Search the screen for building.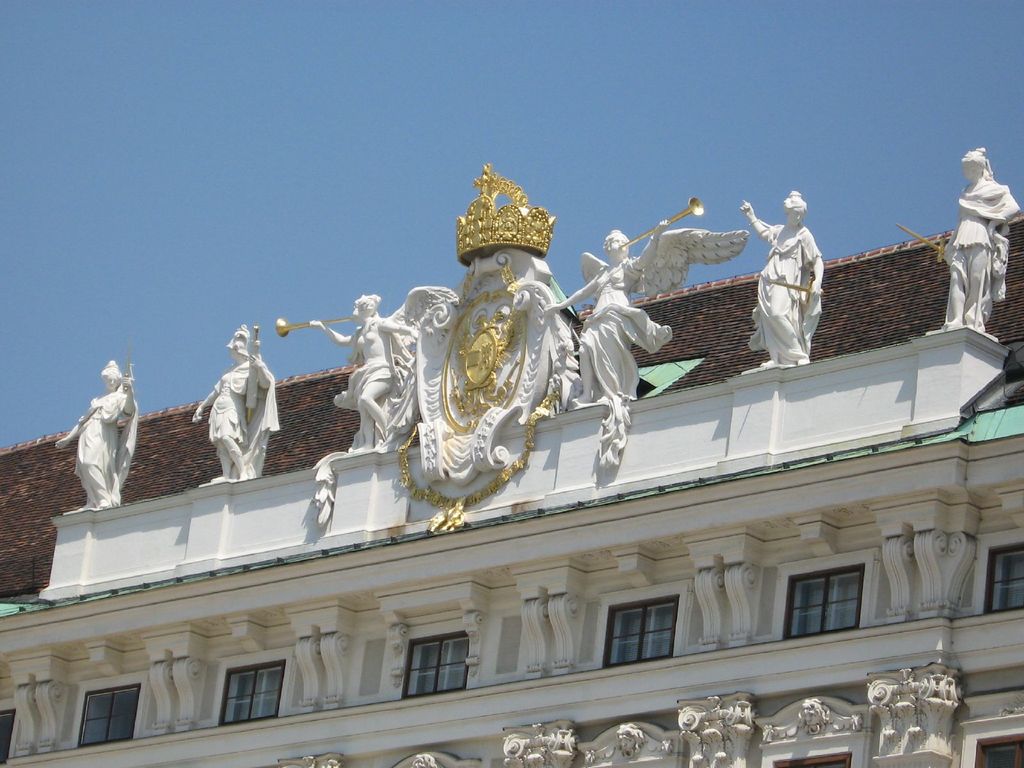
Found at bbox=(0, 150, 1023, 767).
